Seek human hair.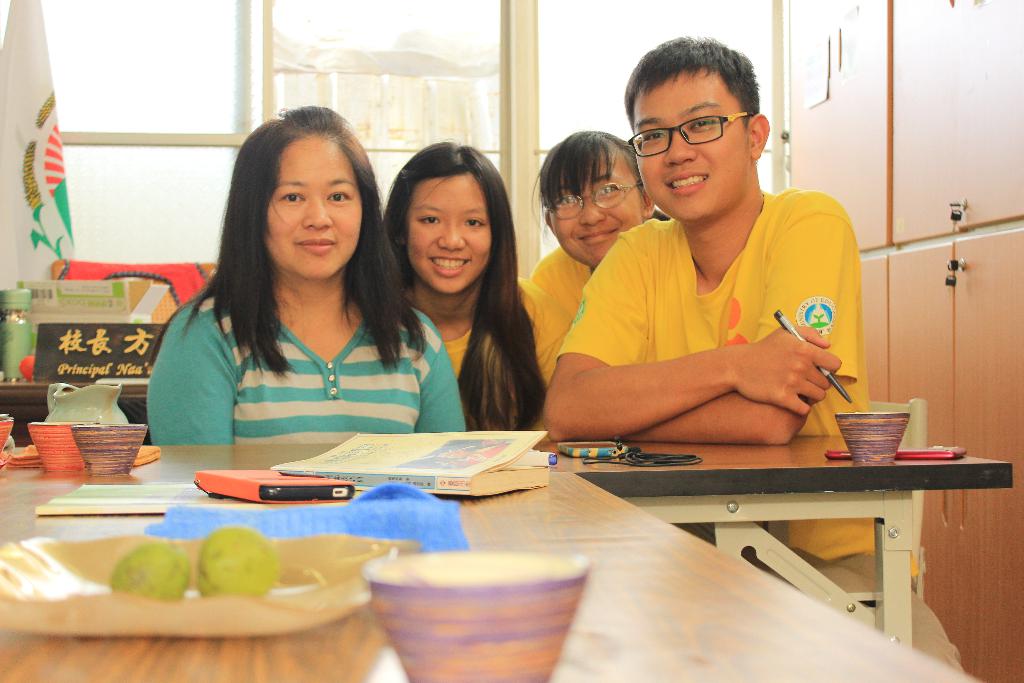
(left=209, top=99, right=388, bottom=366).
